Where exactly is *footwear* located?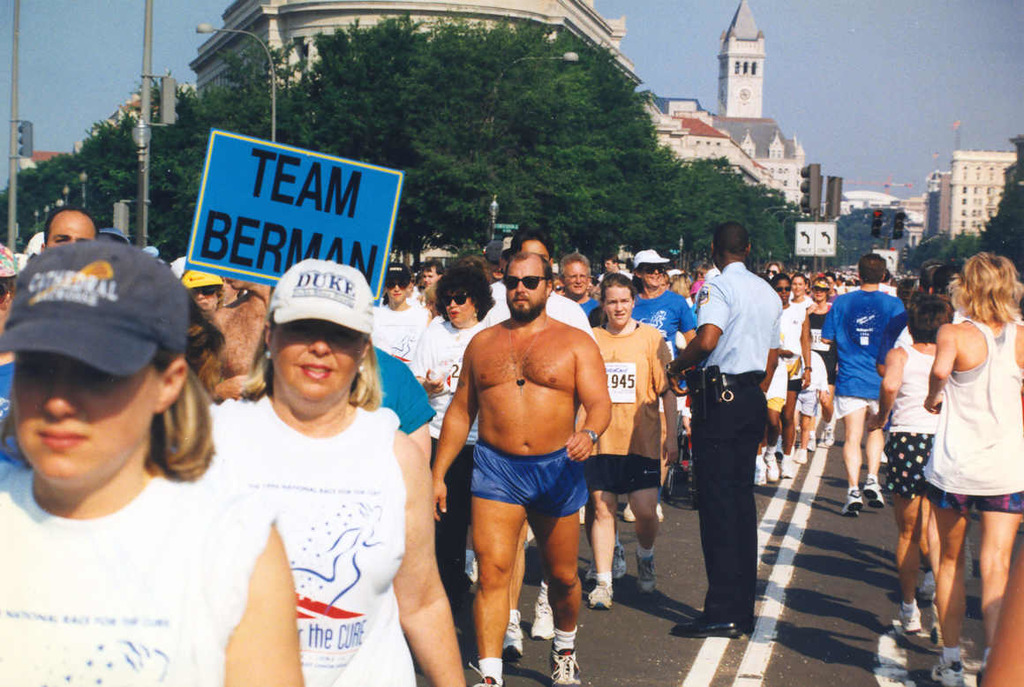
Its bounding box is crop(924, 608, 945, 642).
